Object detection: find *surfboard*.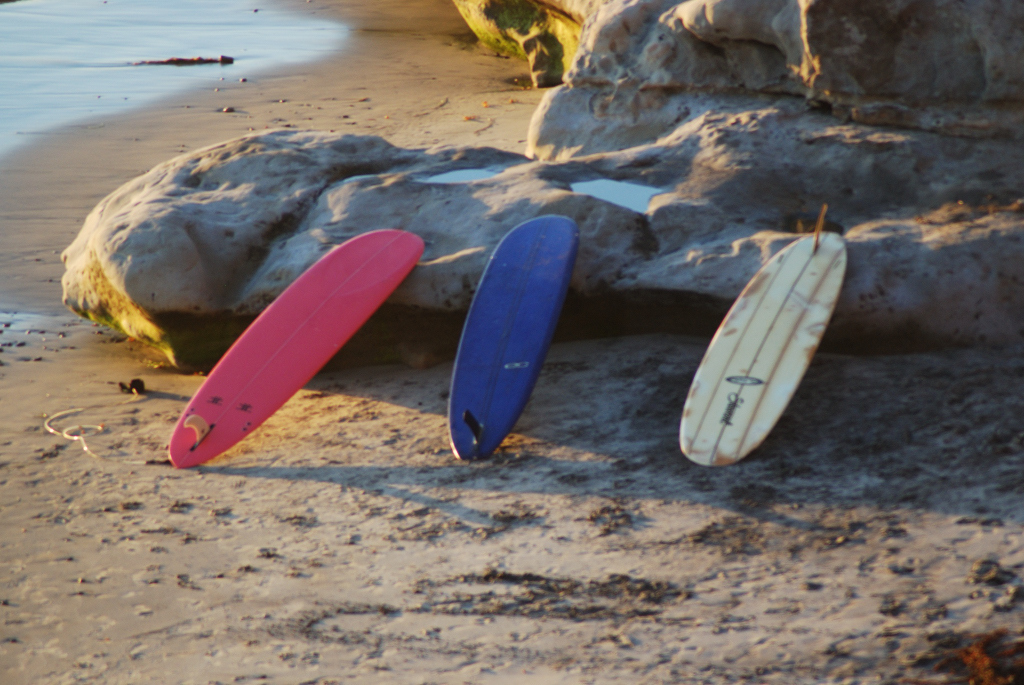
box=[165, 228, 427, 472].
